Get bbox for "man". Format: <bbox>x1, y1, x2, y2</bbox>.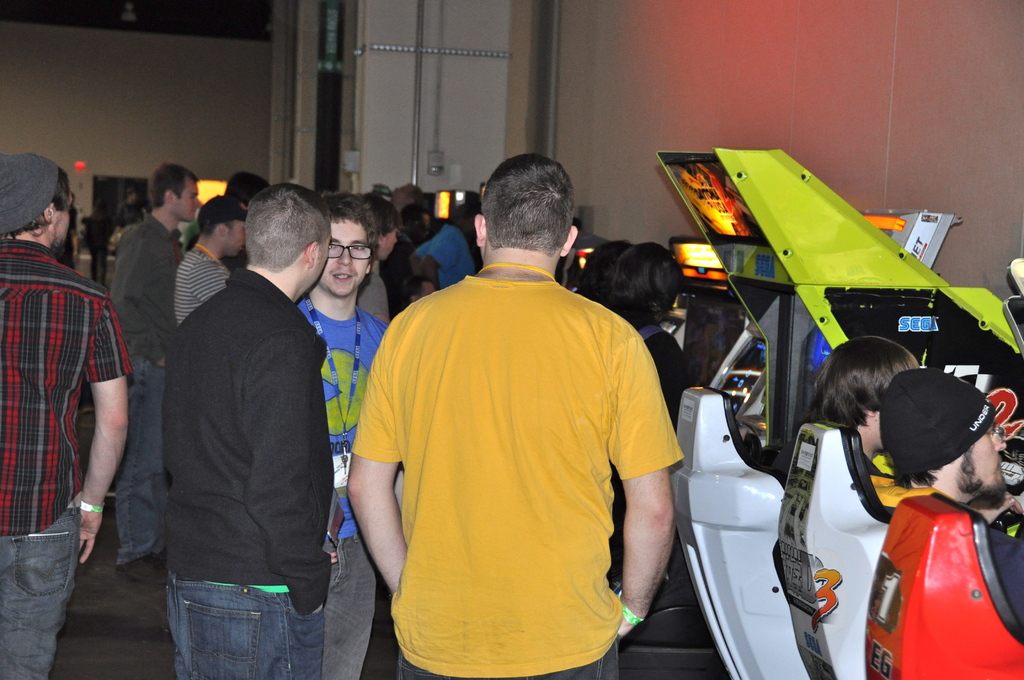
<bbox>0, 150, 135, 679</bbox>.
